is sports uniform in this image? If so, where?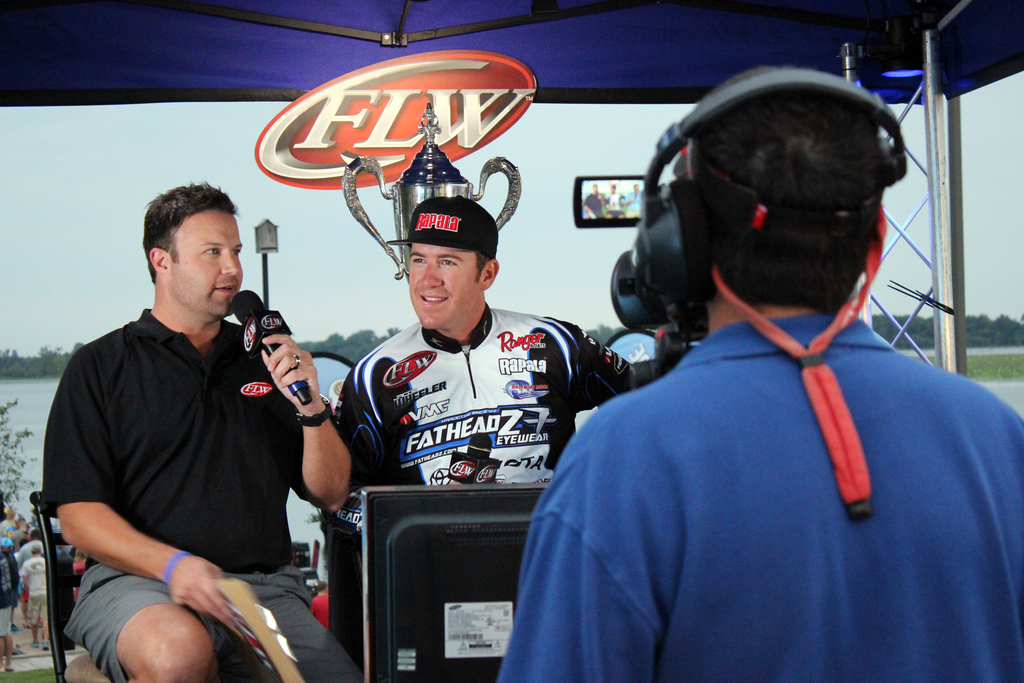
Yes, at select_region(489, 312, 1023, 681).
